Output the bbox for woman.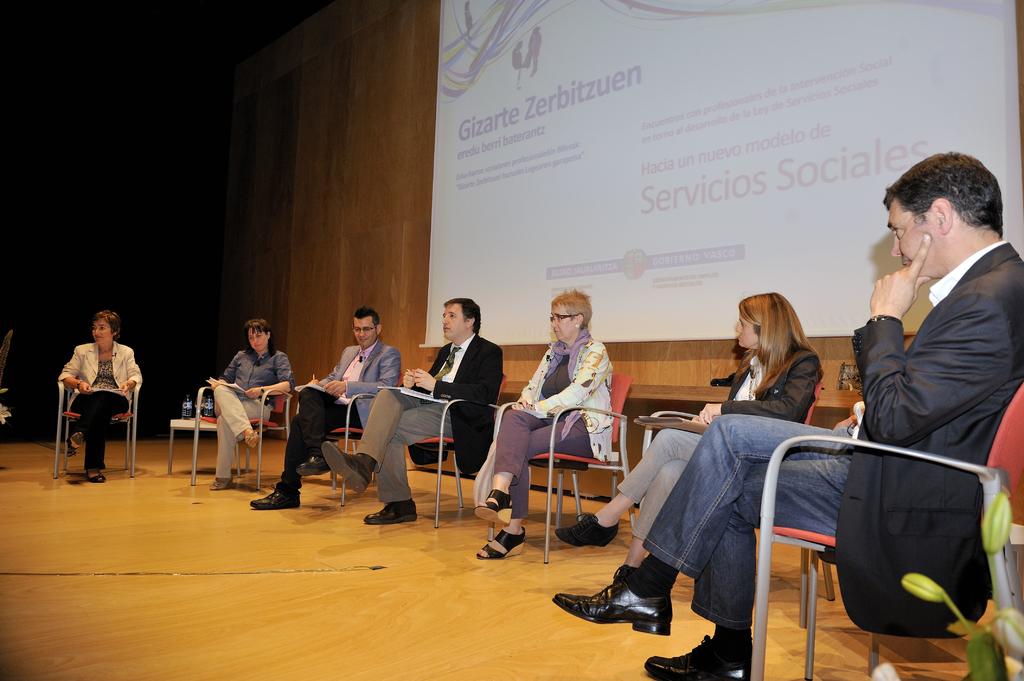
<bbox>45, 302, 136, 482</bbox>.
